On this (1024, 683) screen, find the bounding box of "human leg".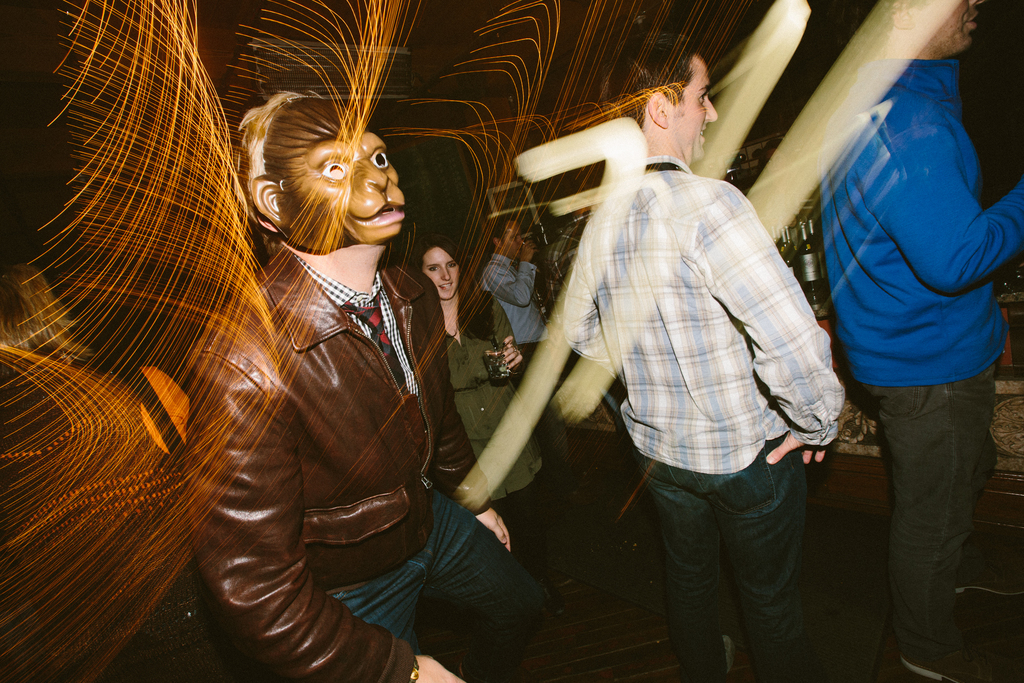
Bounding box: {"left": 630, "top": 439, "right": 732, "bottom": 682}.
